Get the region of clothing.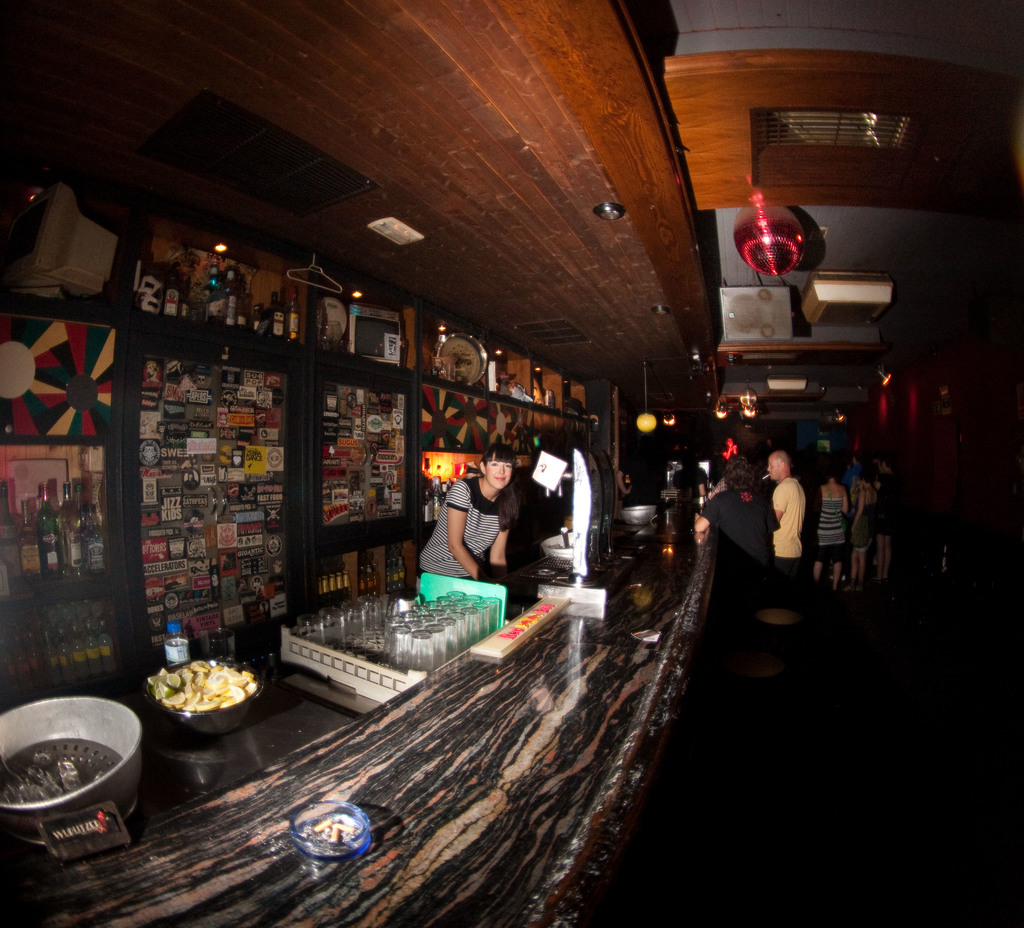
x1=765, y1=485, x2=806, y2=596.
